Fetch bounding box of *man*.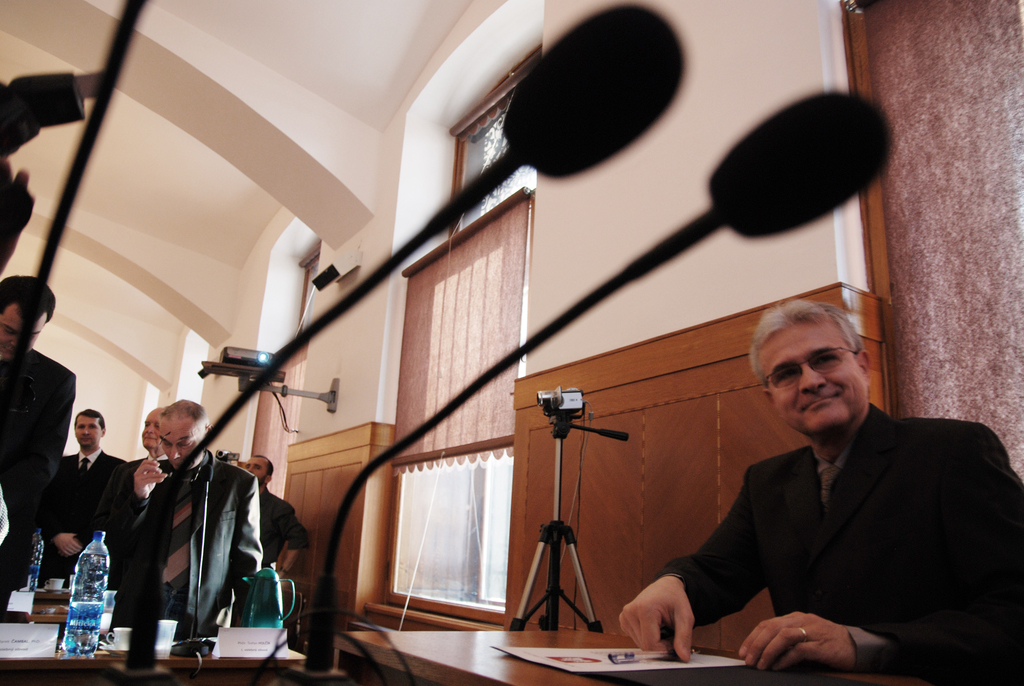
Bbox: 127/400/262/643.
